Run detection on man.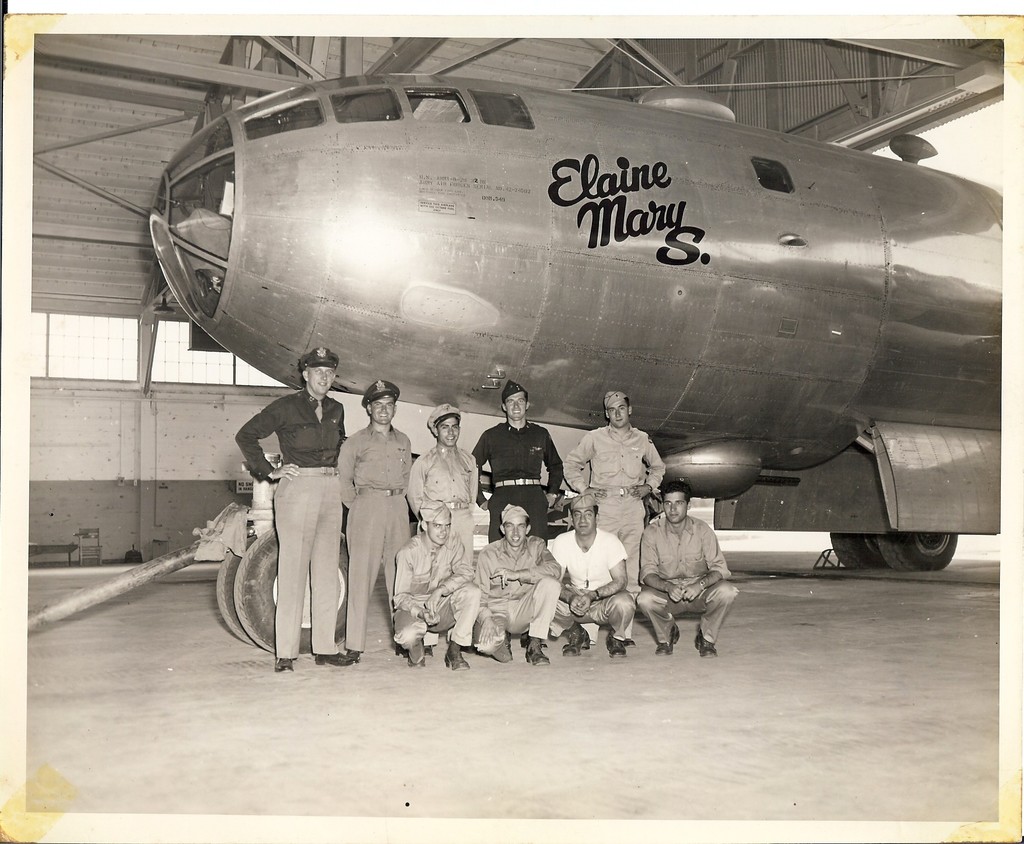
Result: 552, 497, 634, 658.
